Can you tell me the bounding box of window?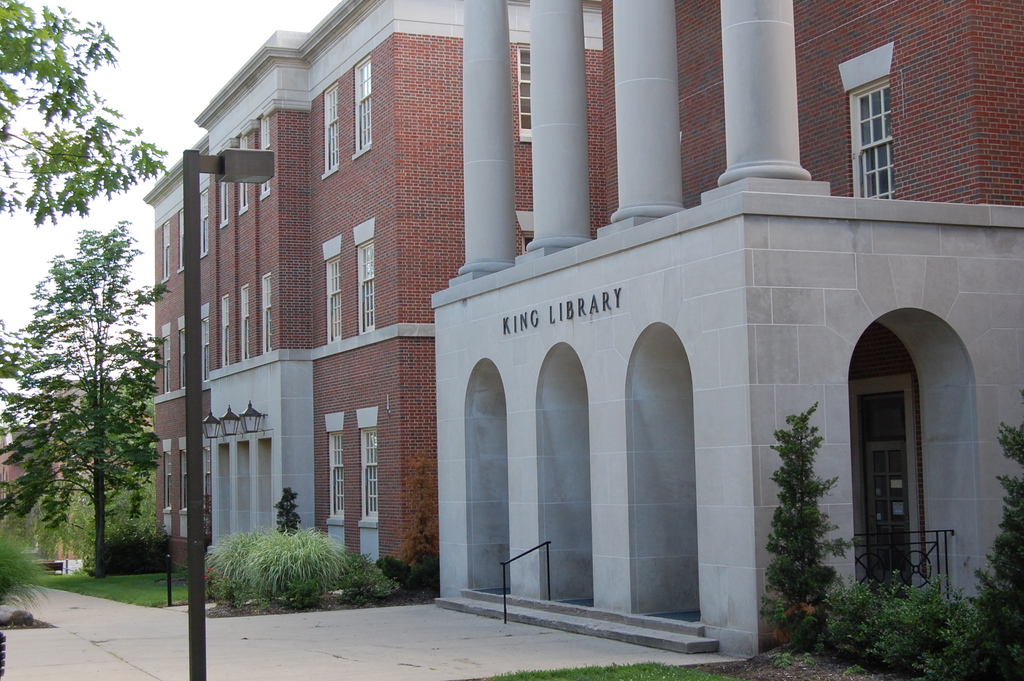
l=844, t=37, r=927, b=207.
